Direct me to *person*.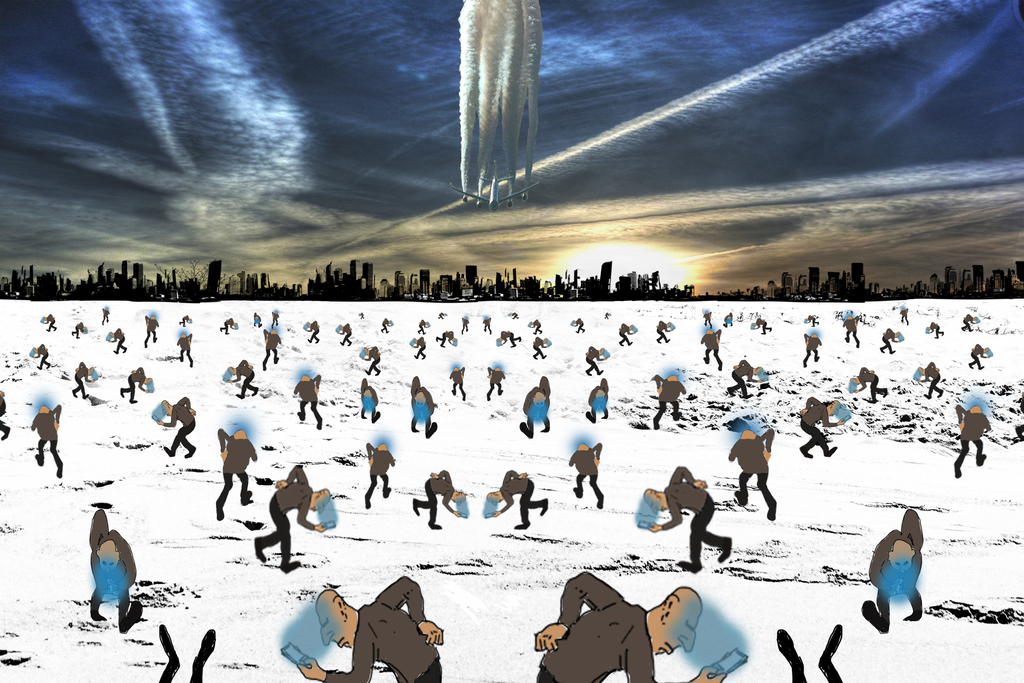
Direction: <region>34, 406, 61, 483</region>.
